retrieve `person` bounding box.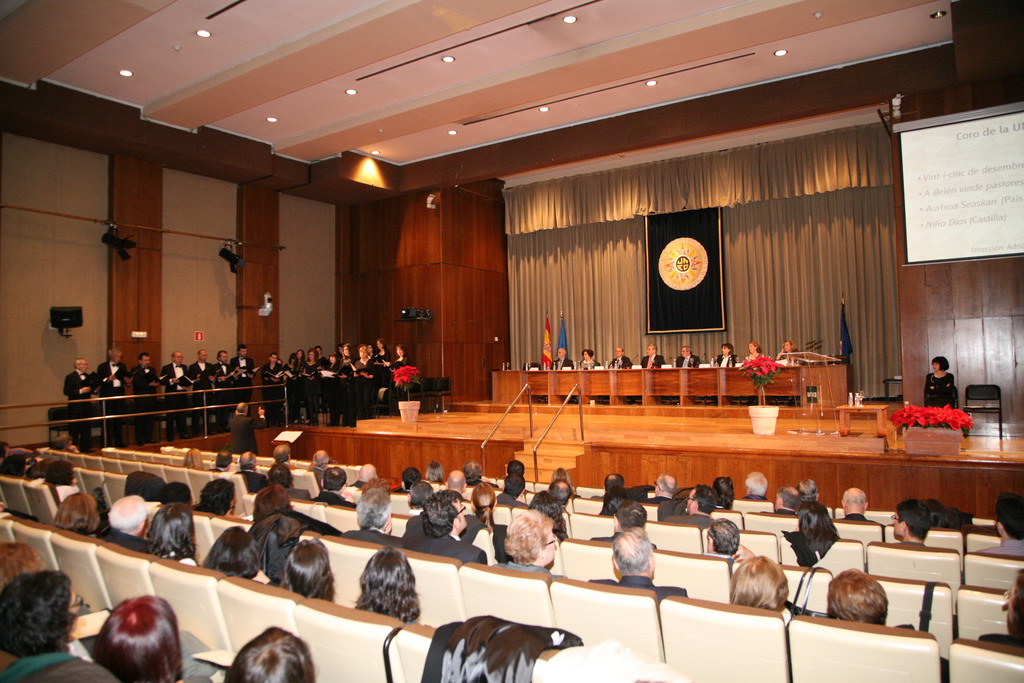
Bounding box: l=225, t=400, r=266, b=456.
